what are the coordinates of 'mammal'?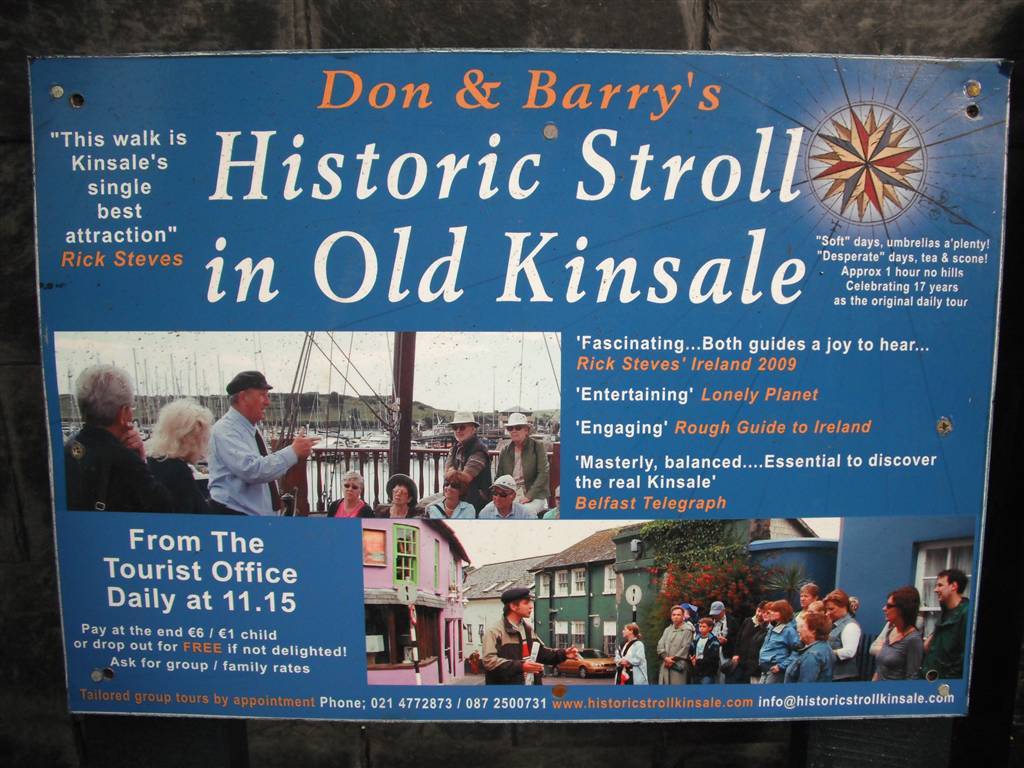
(left=63, top=361, right=164, bottom=516).
